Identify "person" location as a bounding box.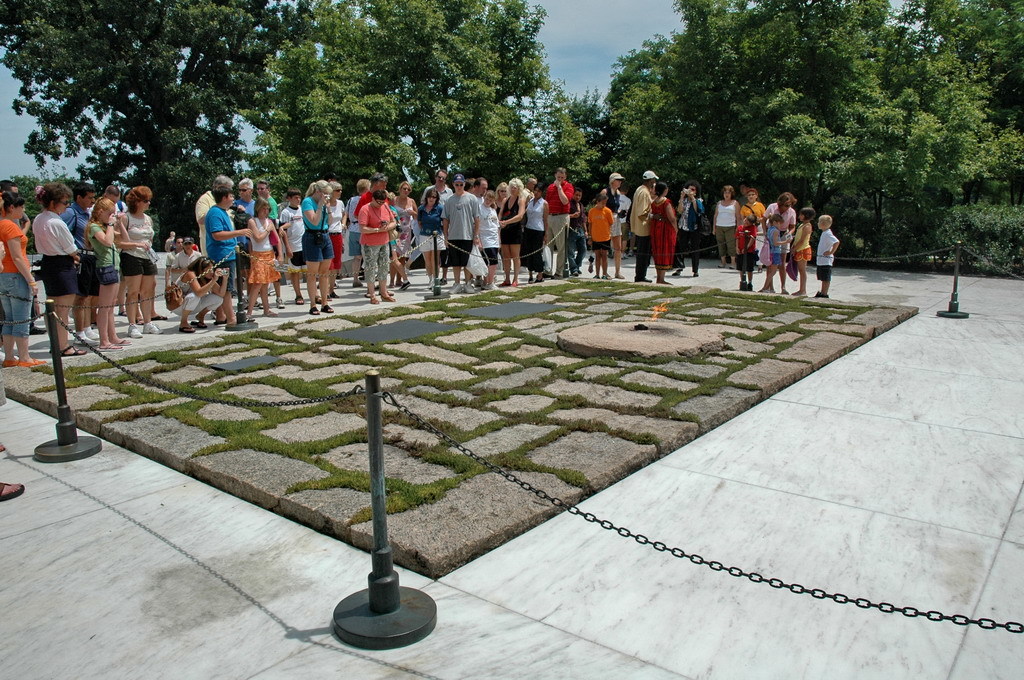
Rect(712, 187, 735, 271).
